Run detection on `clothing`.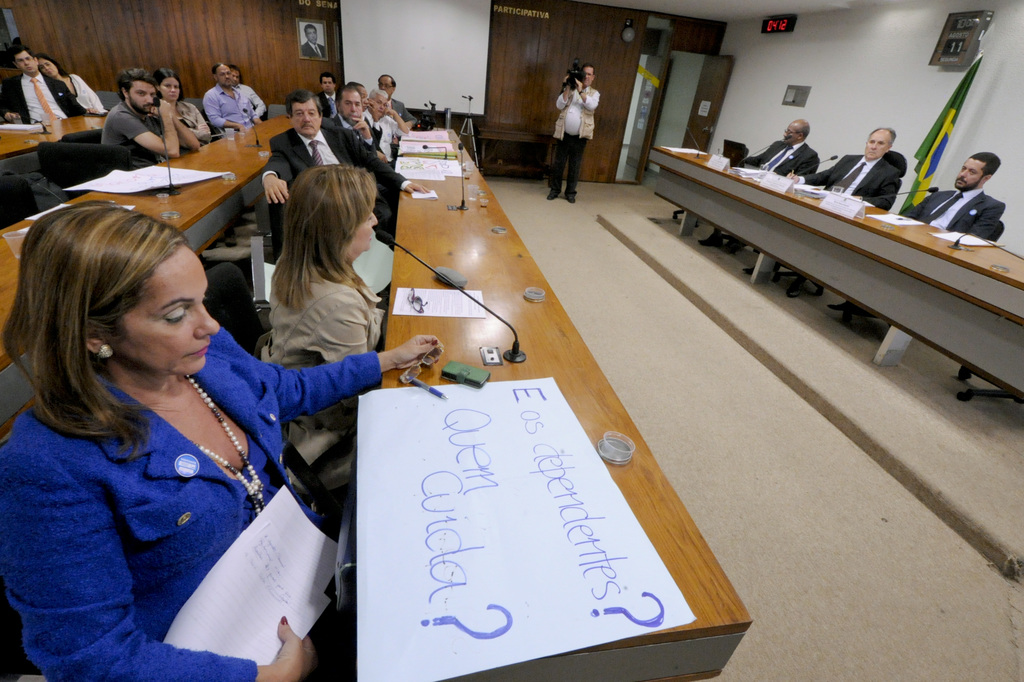
Result: locate(815, 148, 893, 222).
